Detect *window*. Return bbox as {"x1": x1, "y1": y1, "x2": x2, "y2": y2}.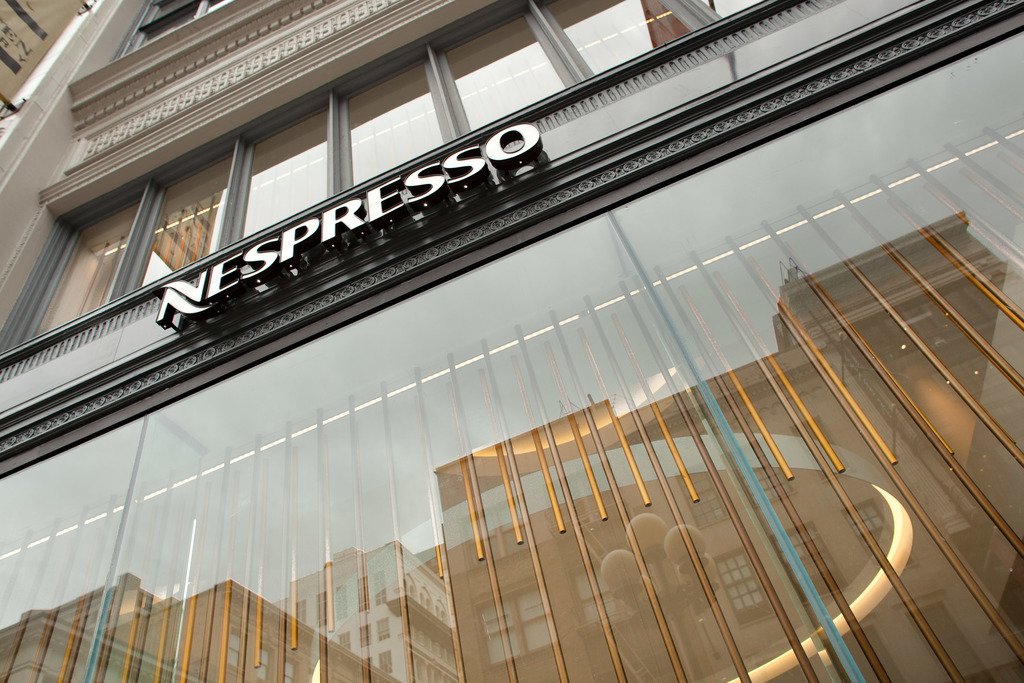
{"x1": 0, "y1": 1, "x2": 1023, "y2": 682}.
